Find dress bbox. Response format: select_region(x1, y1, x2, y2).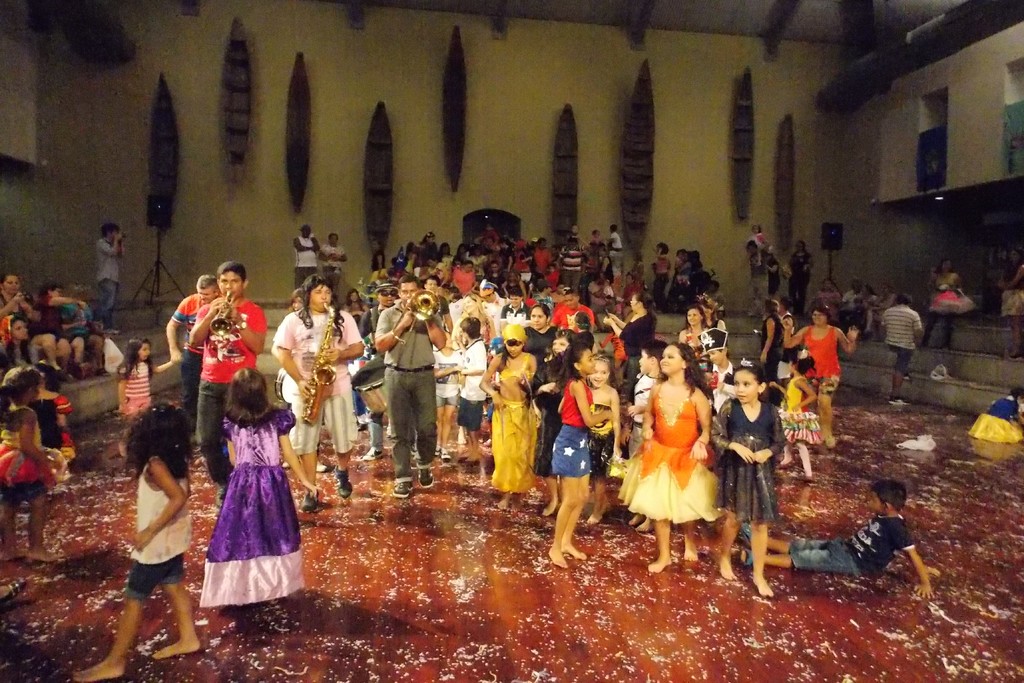
select_region(0, 408, 64, 502).
